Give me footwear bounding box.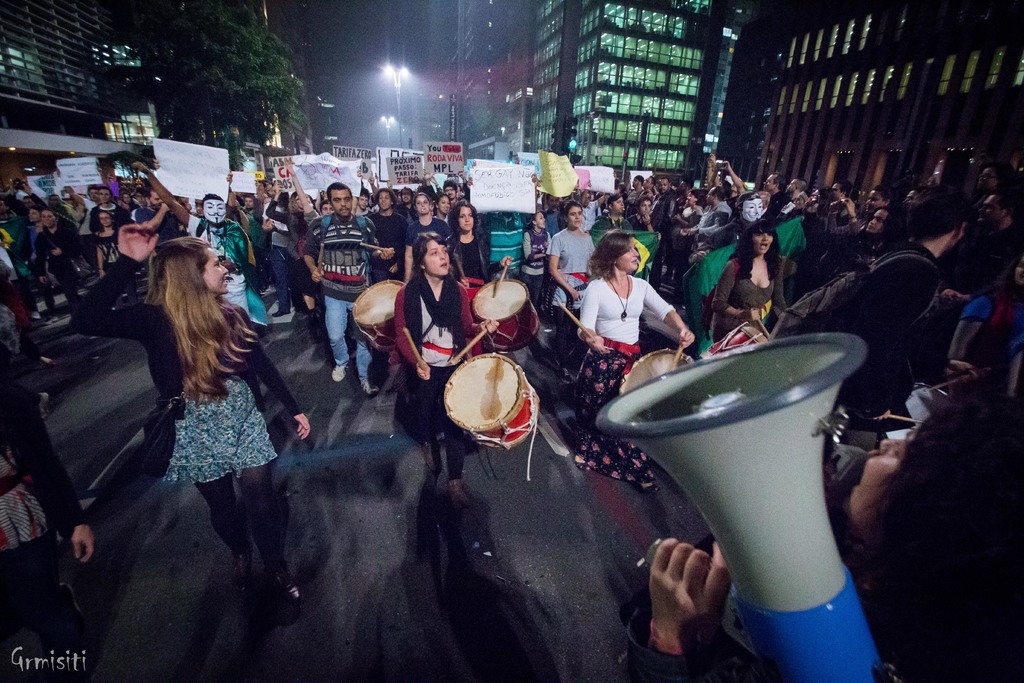
left=268, top=565, right=301, bottom=606.
